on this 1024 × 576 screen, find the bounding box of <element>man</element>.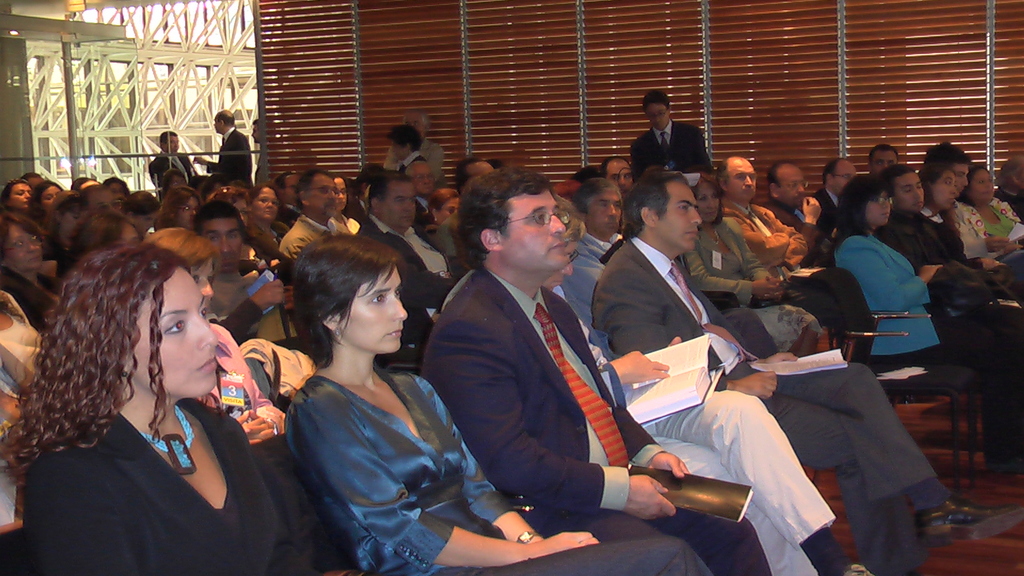
Bounding box: (588,172,1023,575).
